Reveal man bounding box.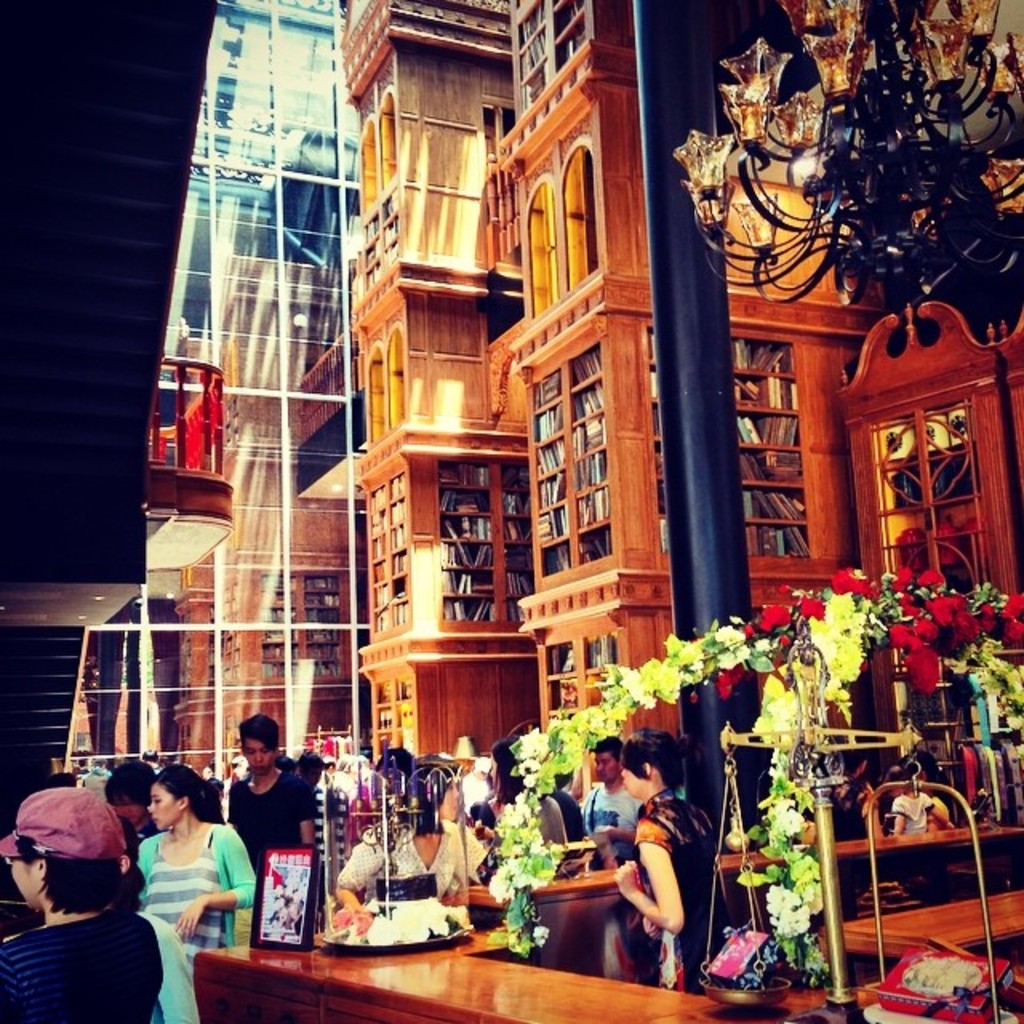
Revealed: 18/782/214/1002.
